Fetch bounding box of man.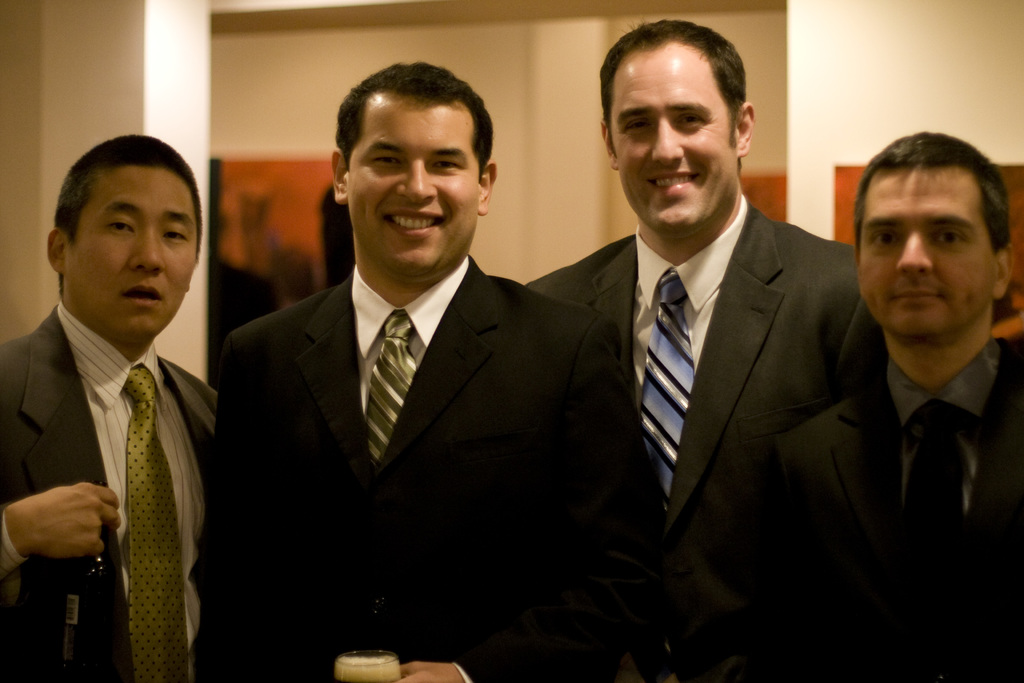
Bbox: <bbox>519, 21, 891, 682</bbox>.
